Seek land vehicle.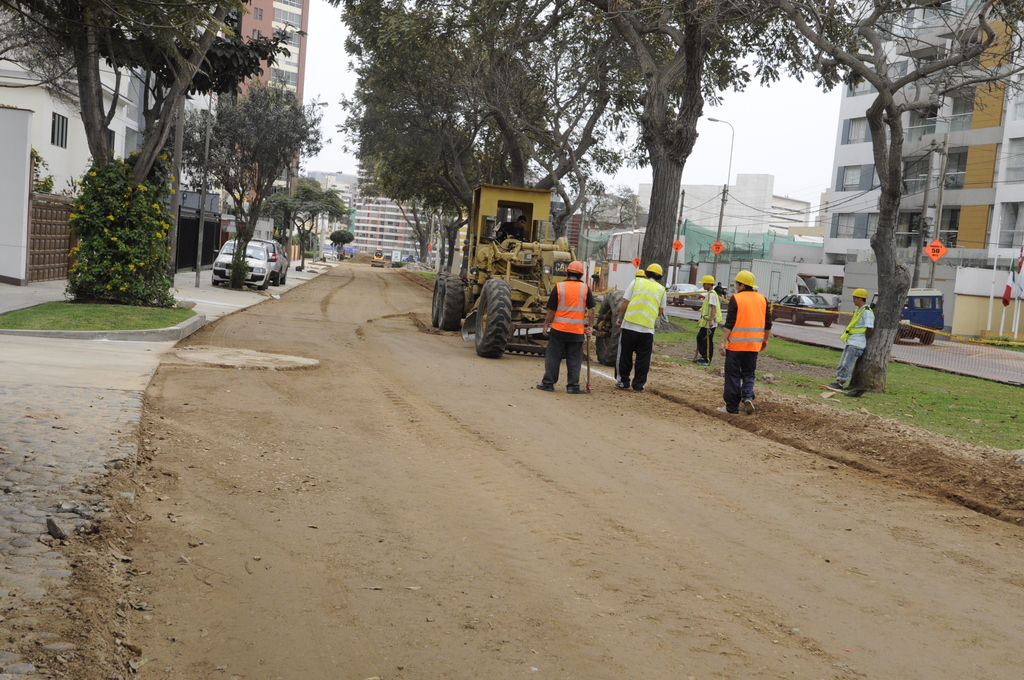
Rect(370, 247, 385, 267).
